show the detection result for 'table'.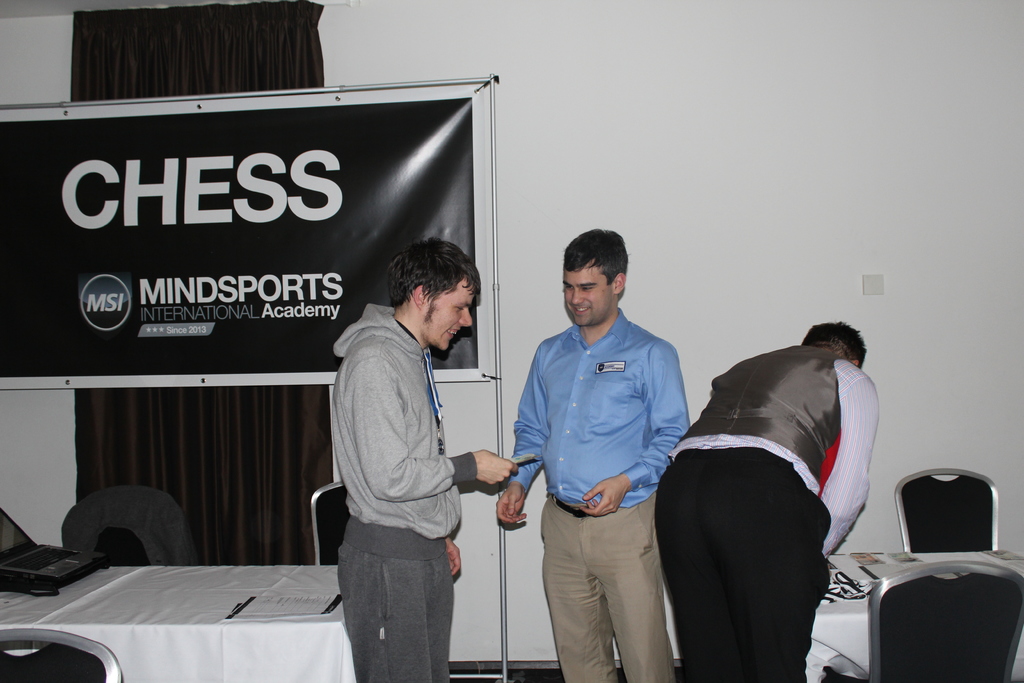
bbox(0, 555, 364, 682).
